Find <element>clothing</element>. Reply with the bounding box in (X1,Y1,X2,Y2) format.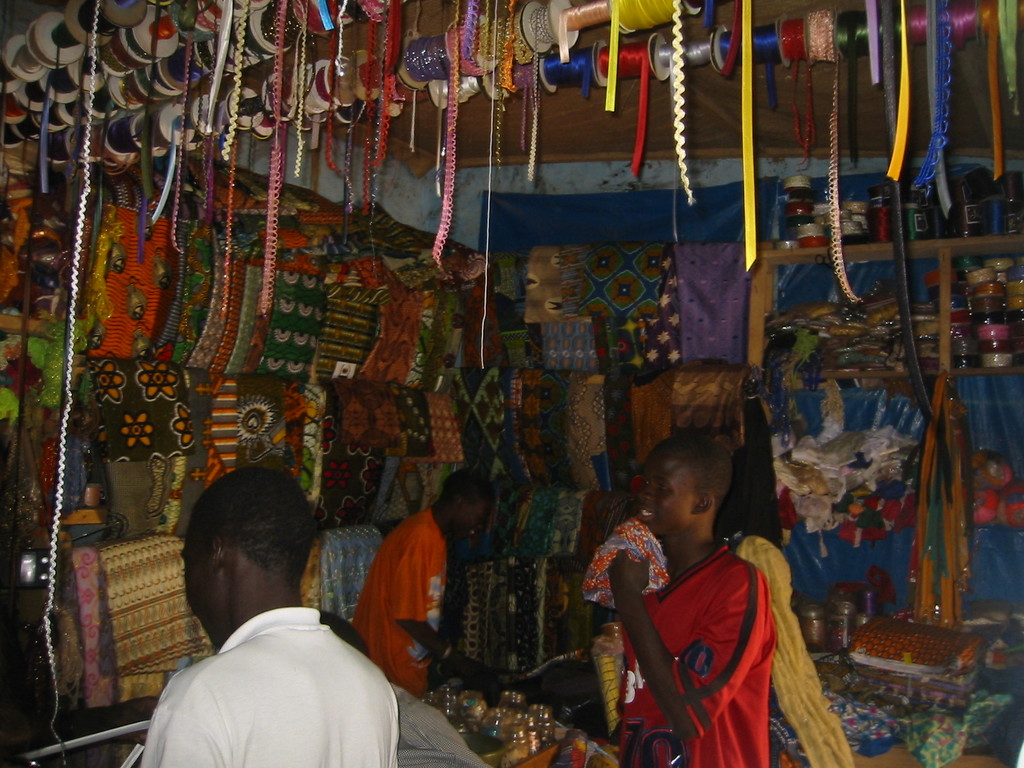
(358,511,444,699).
